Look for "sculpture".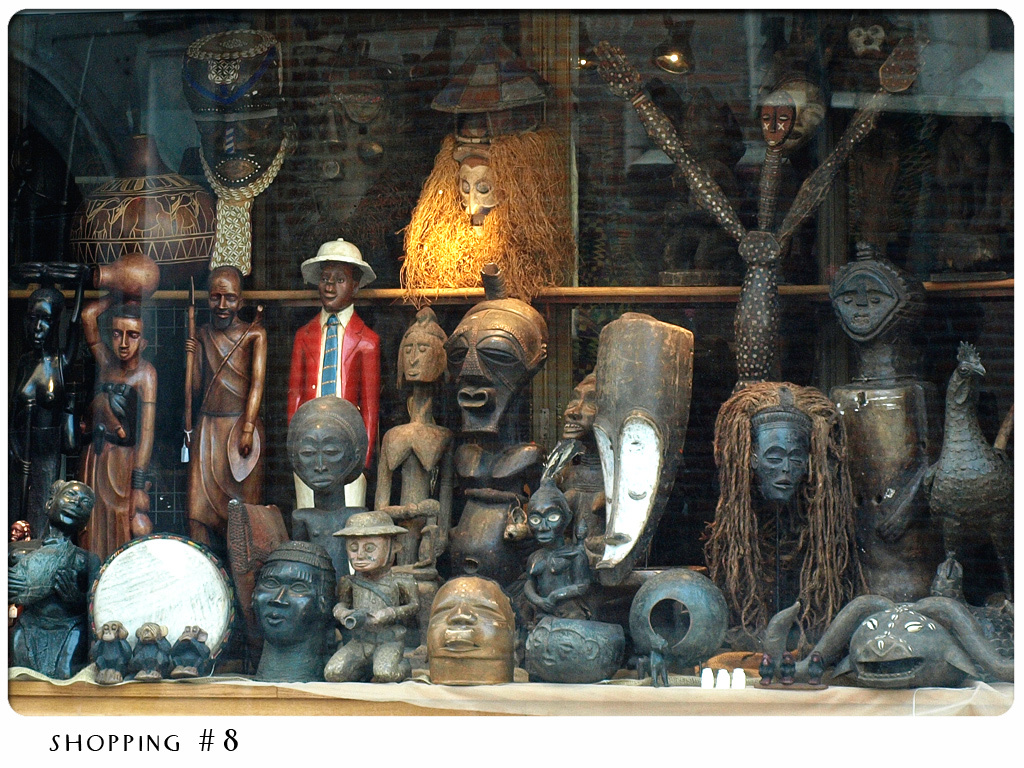
Found: <bbox>91, 618, 132, 684</bbox>.
